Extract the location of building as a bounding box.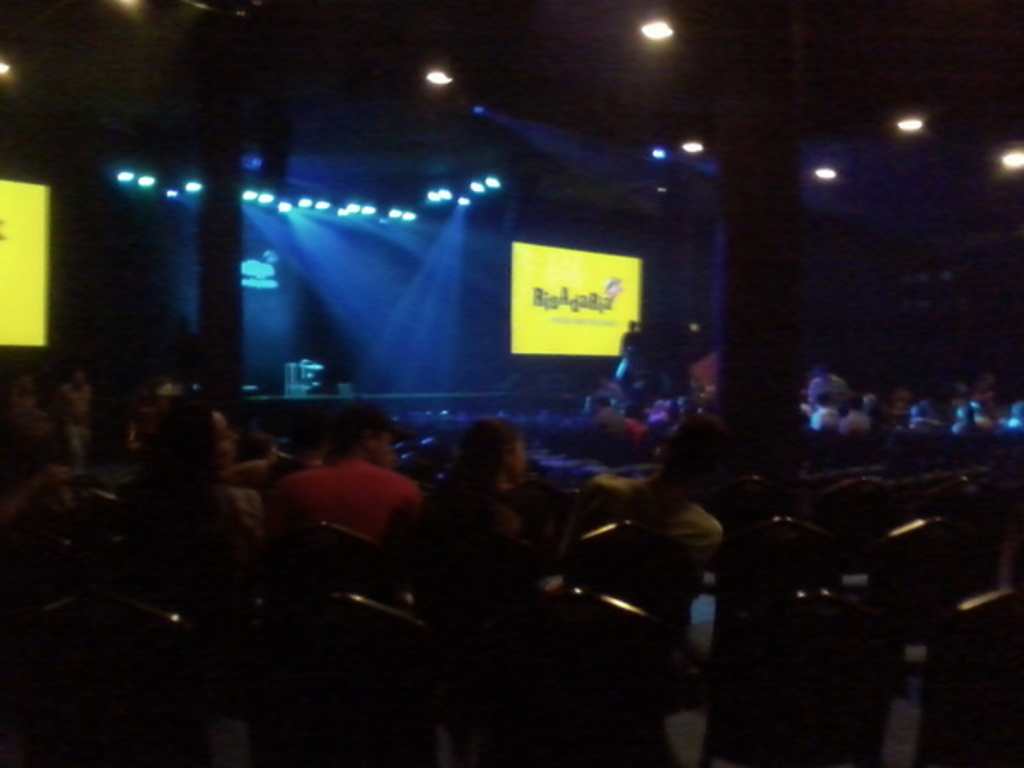
[left=0, top=0, right=1022, bottom=766].
